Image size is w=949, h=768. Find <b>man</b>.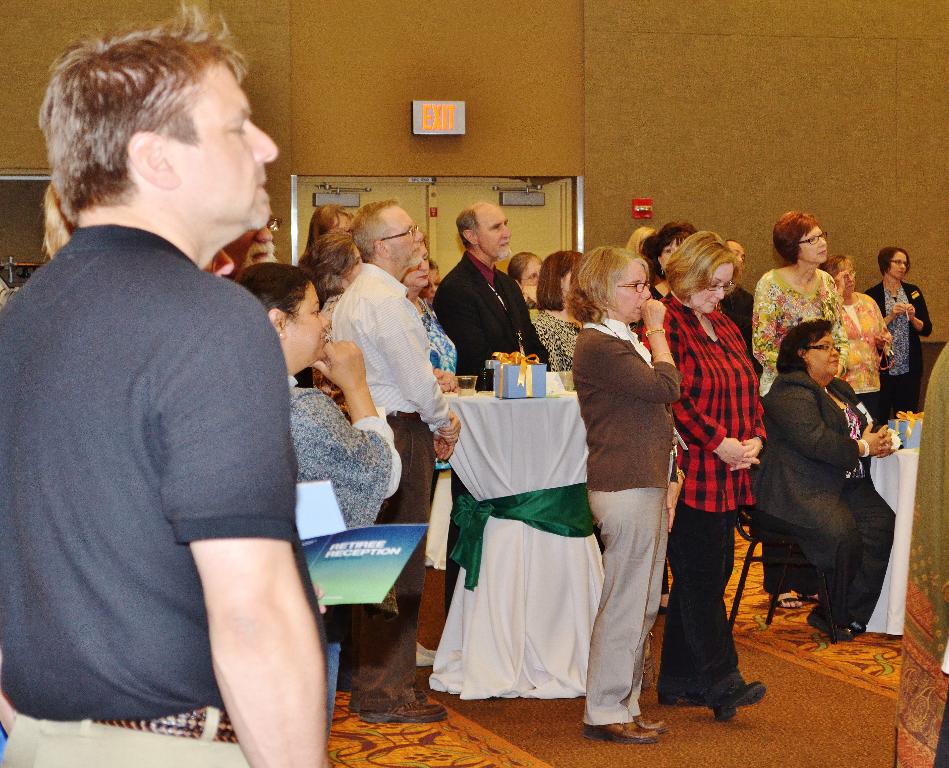
detection(327, 199, 461, 723).
